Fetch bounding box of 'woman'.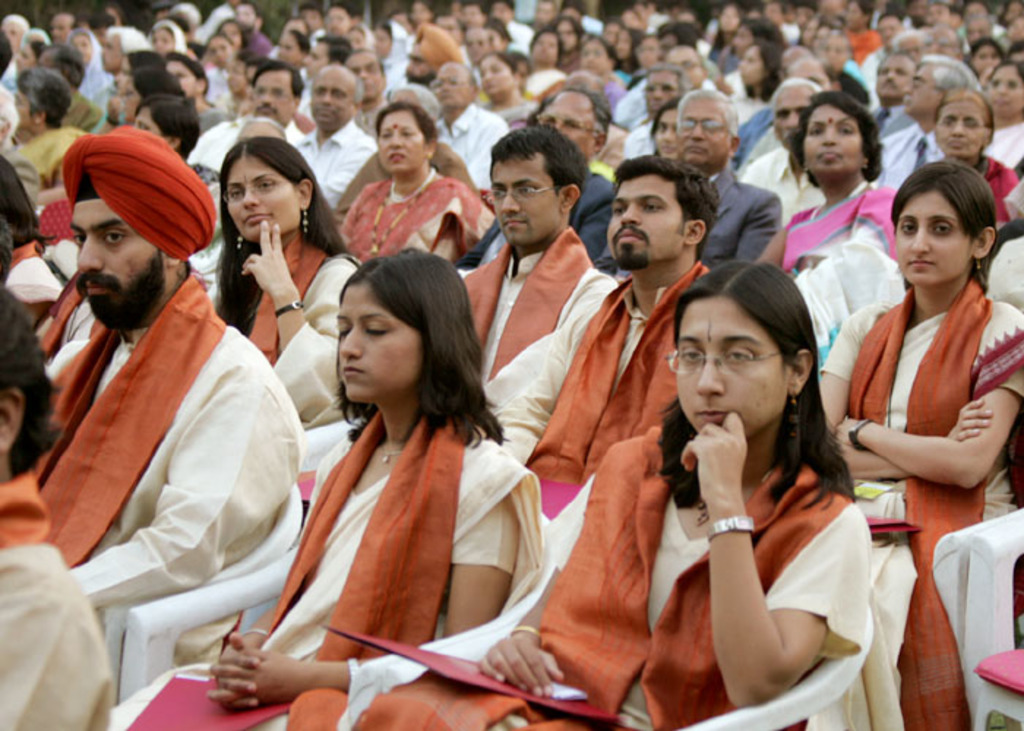
Bbox: locate(108, 246, 544, 730).
